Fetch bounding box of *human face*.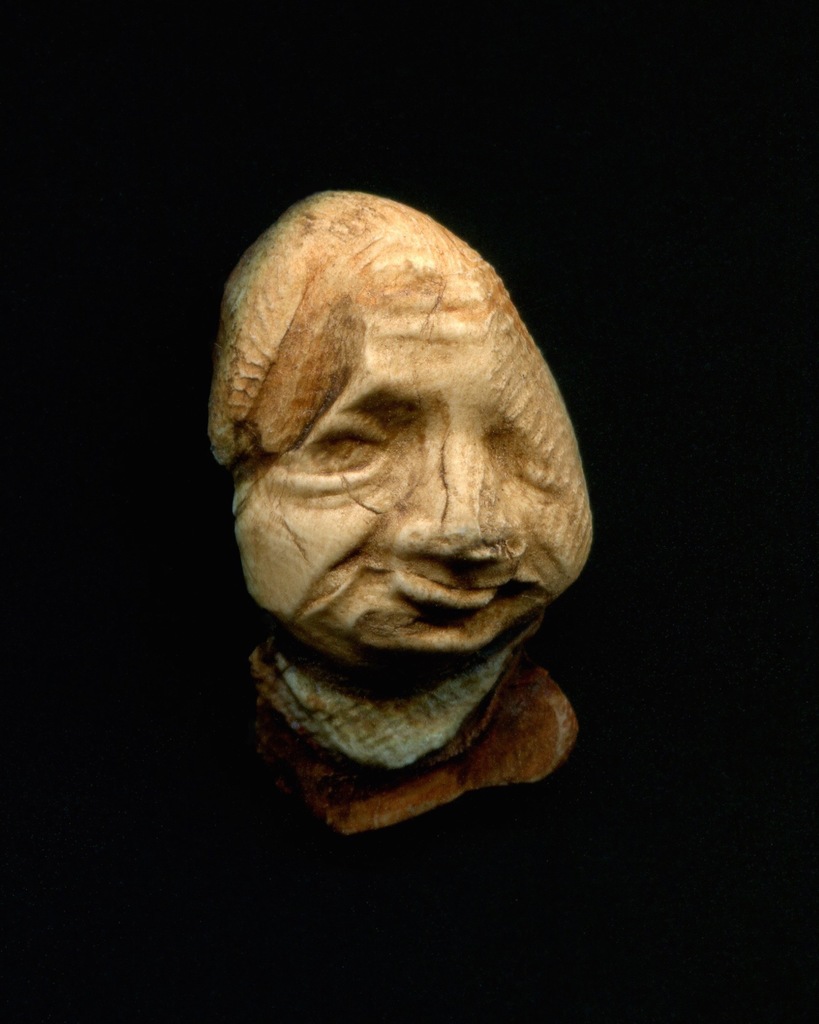
Bbox: l=237, t=281, r=601, b=678.
